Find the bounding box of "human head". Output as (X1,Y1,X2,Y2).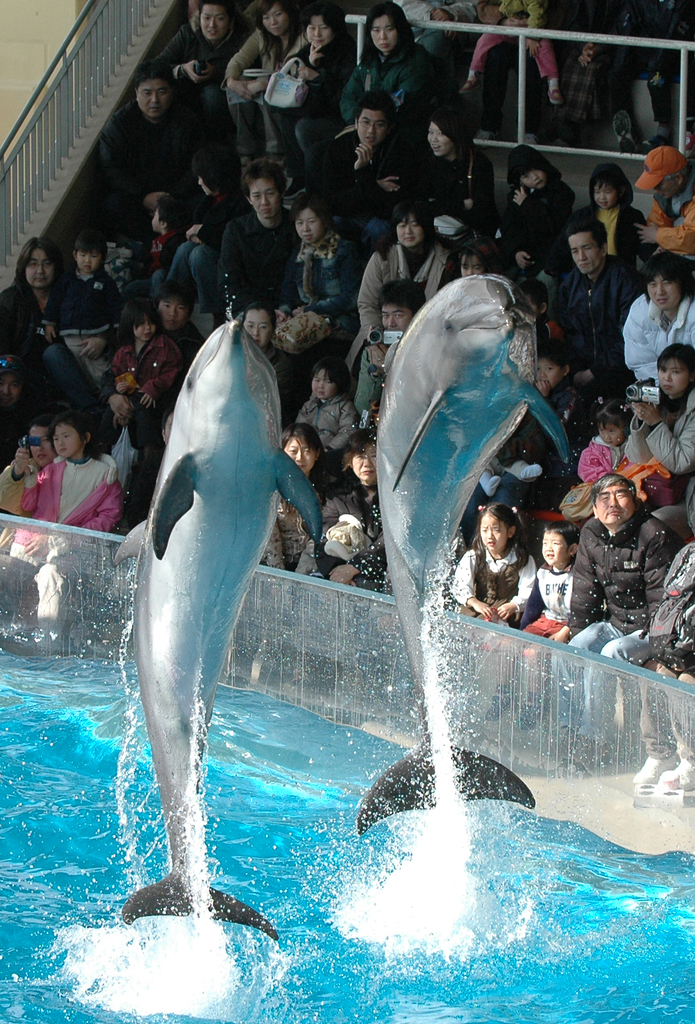
(657,342,694,397).
